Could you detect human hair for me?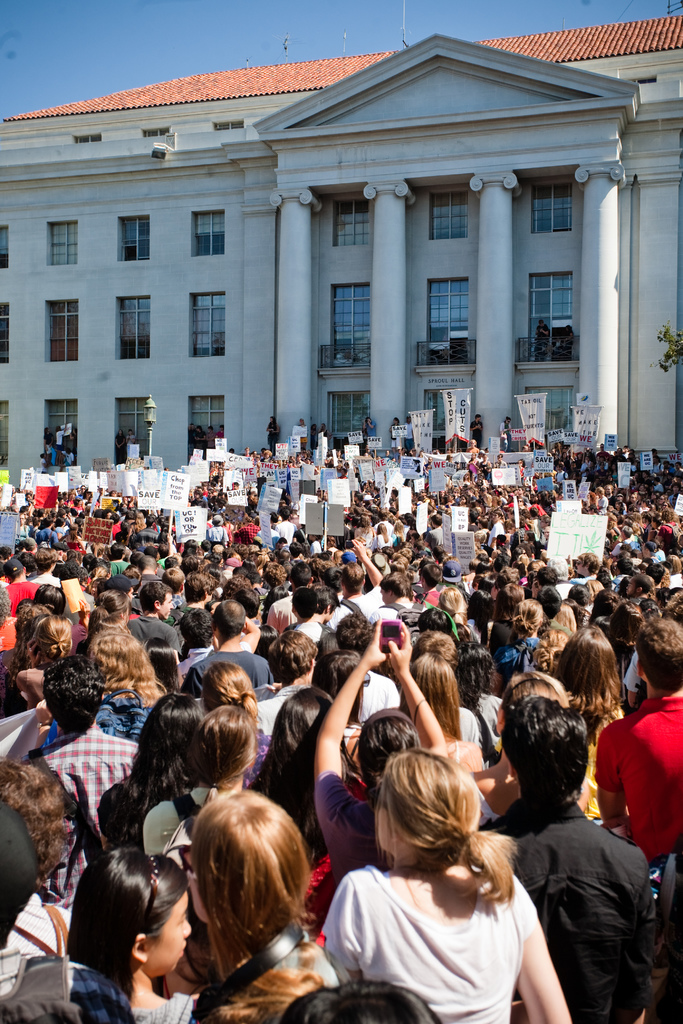
Detection result: select_region(561, 604, 577, 630).
